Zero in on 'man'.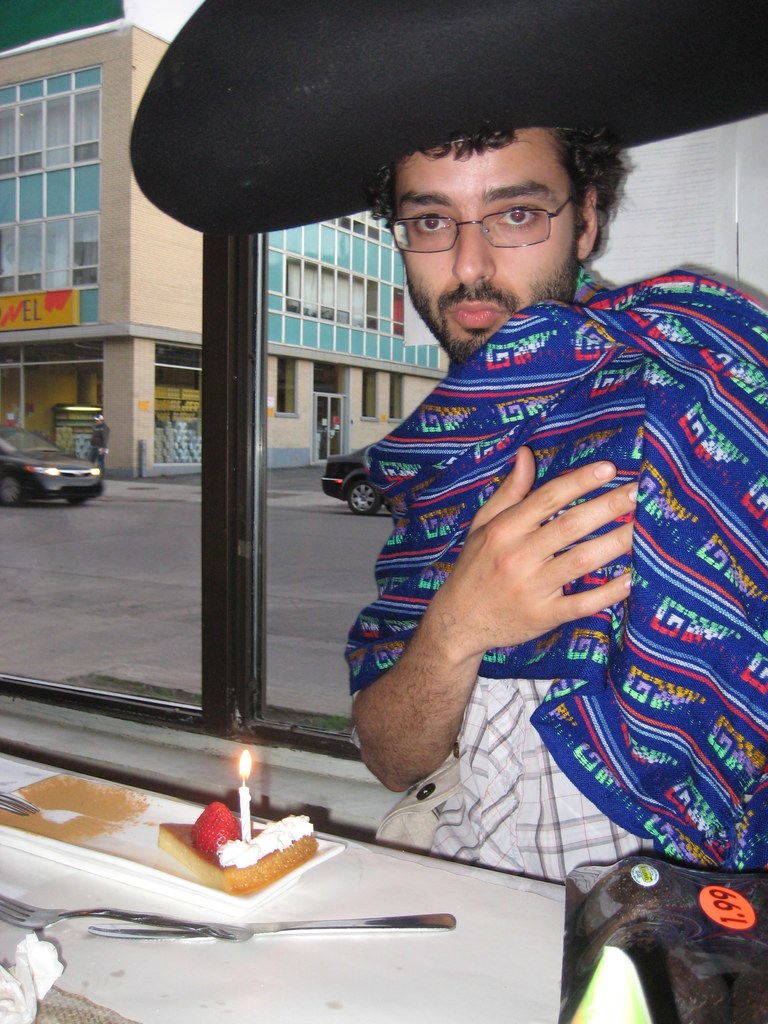
Zeroed in: locate(86, 409, 112, 482).
